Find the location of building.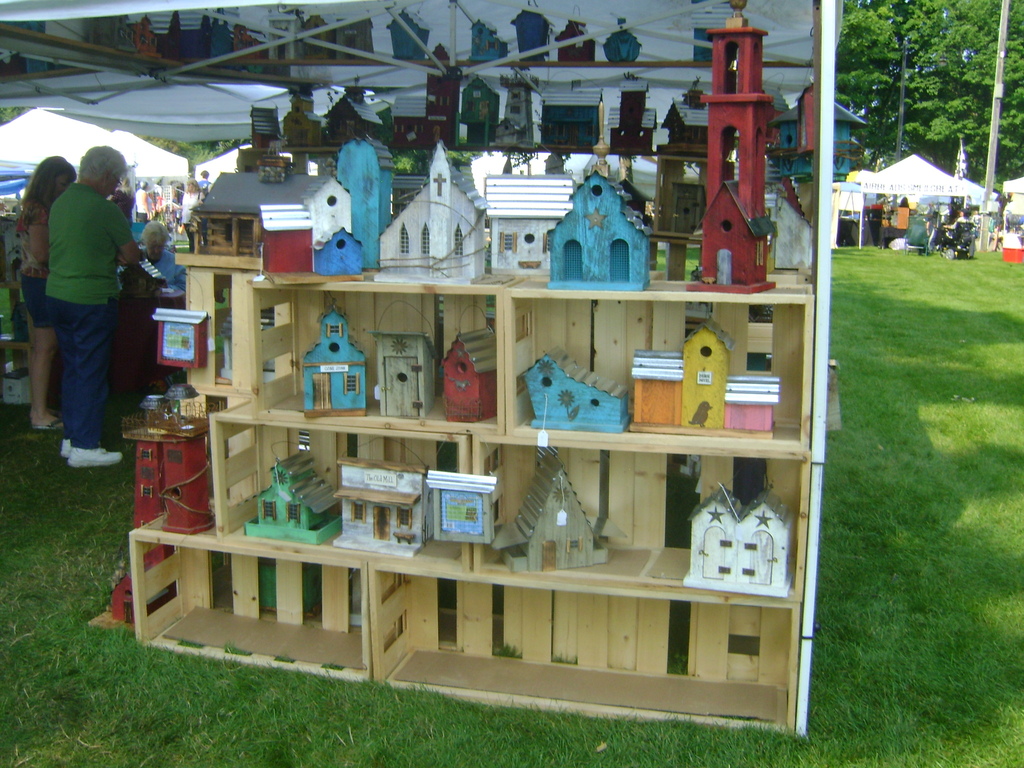
Location: locate(243, 462, 340, 547).
